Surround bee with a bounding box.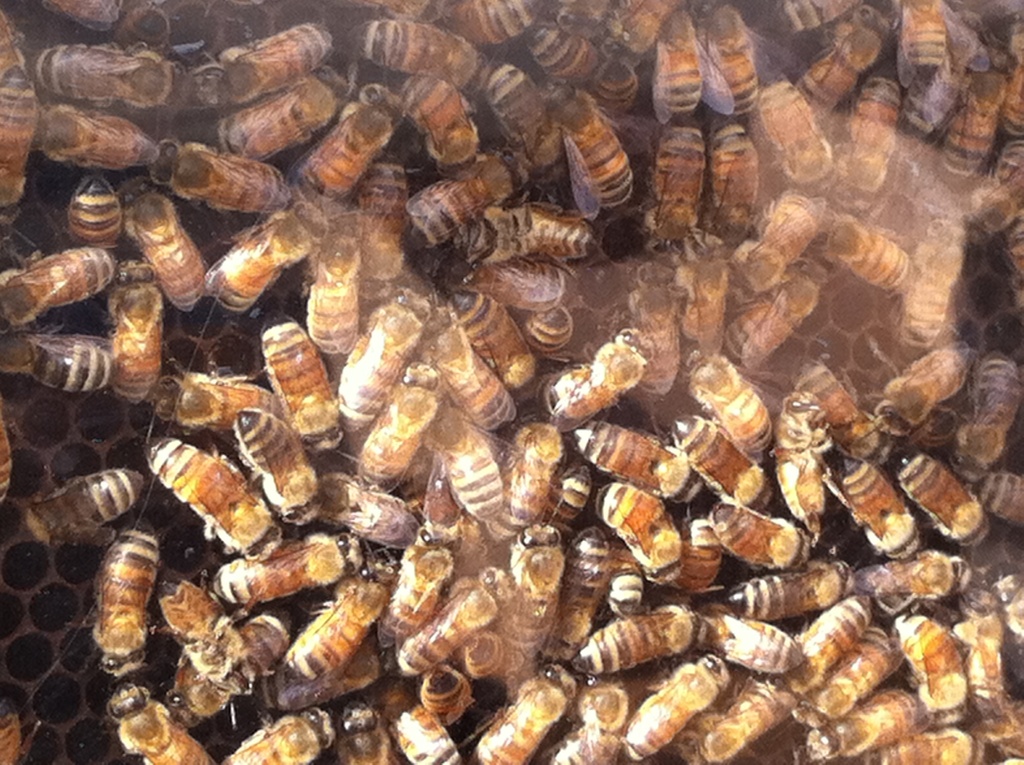
Rect(404, 145, 531, 248).
